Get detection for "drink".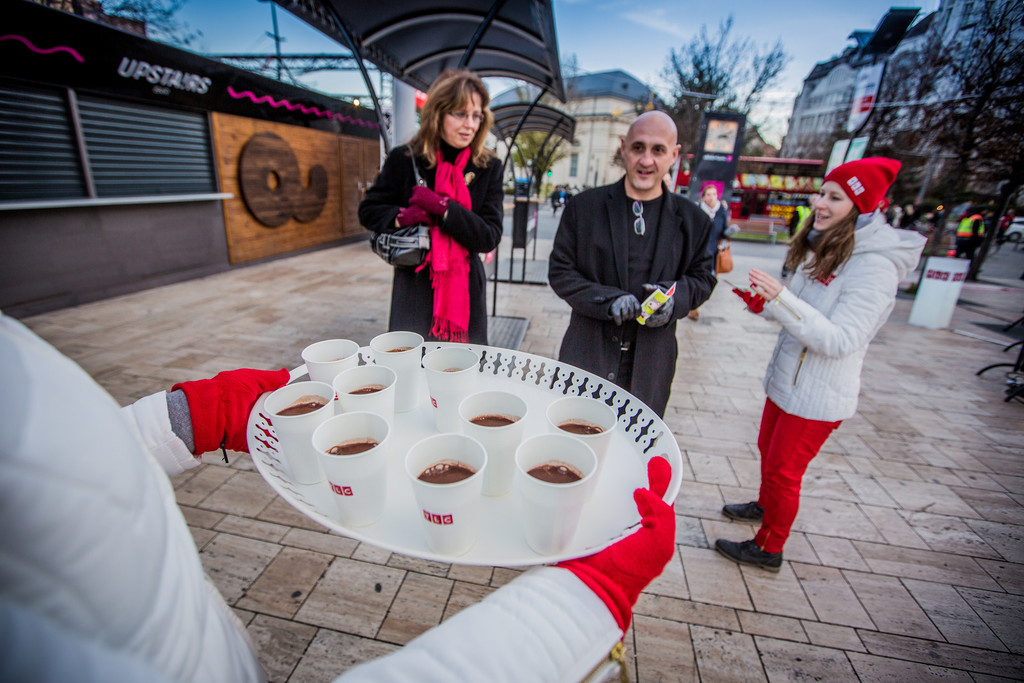
Detection: (x1=519, y1=462, x2=580, y2=486).
